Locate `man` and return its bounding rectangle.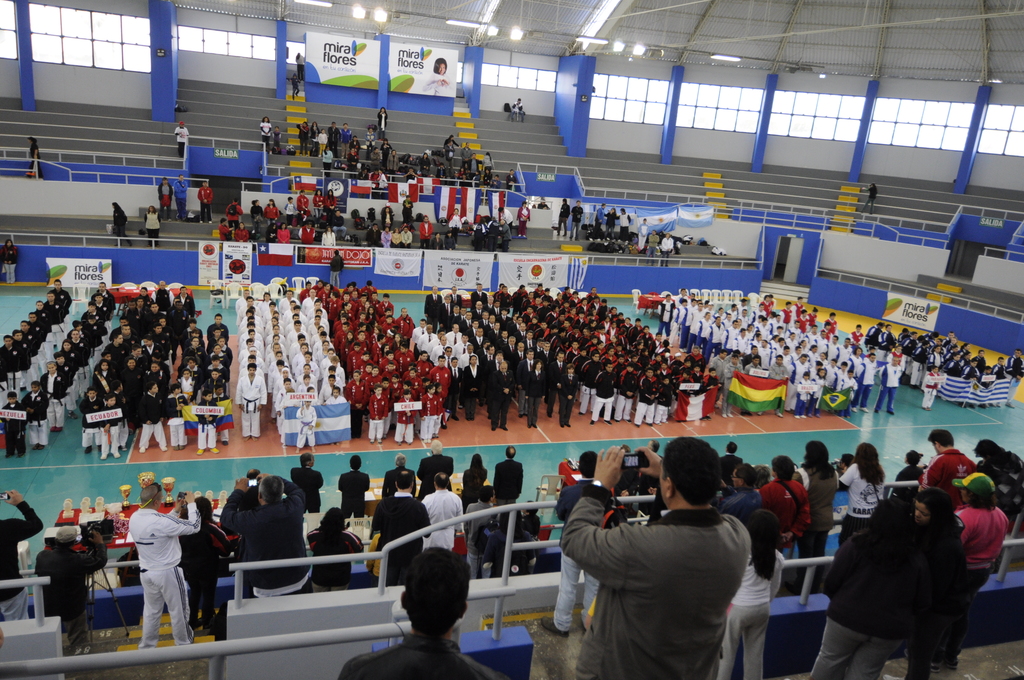
437/341/460/367.
